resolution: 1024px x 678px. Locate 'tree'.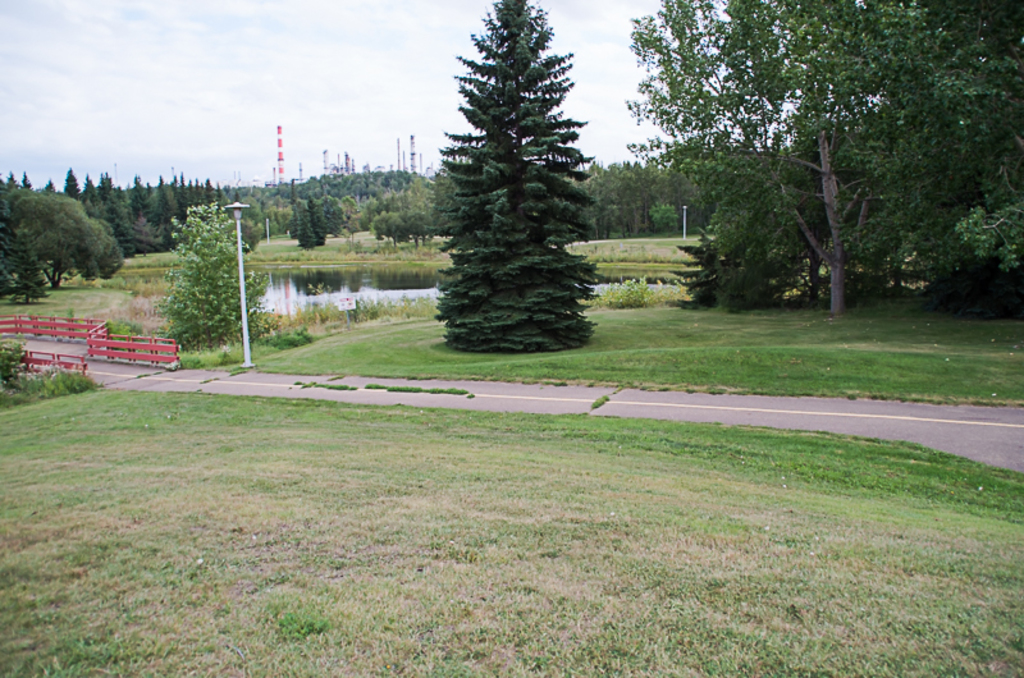
(232, 212, 270, 255).
